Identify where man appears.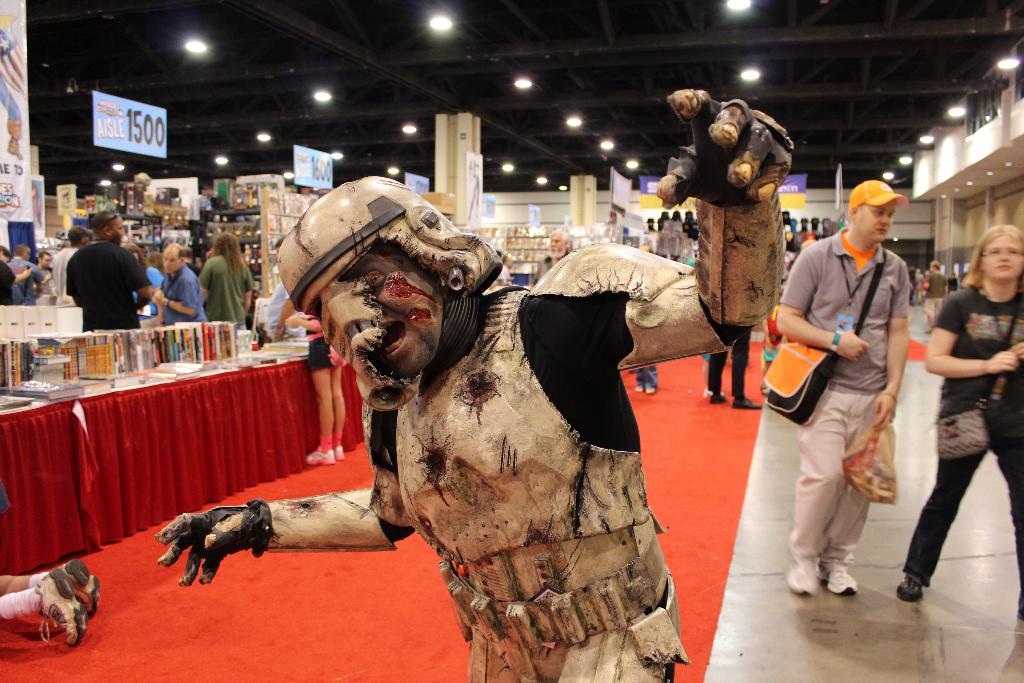
Appears at detection(531, 231, 572, 286).
